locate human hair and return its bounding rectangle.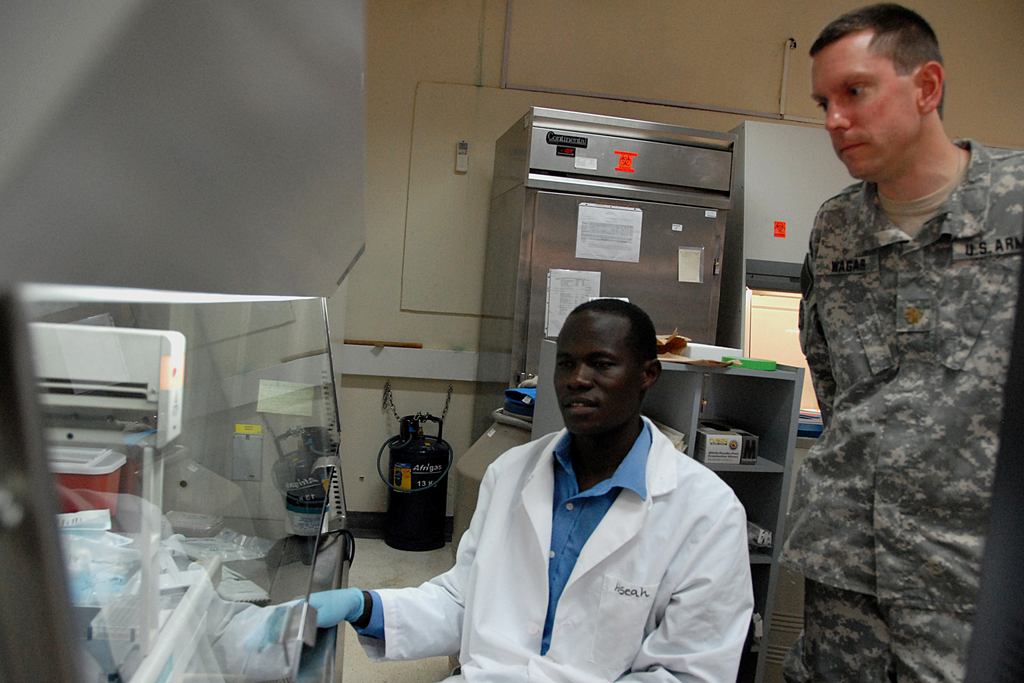
<bbox>561, 302, 666, 416</bbox>.
